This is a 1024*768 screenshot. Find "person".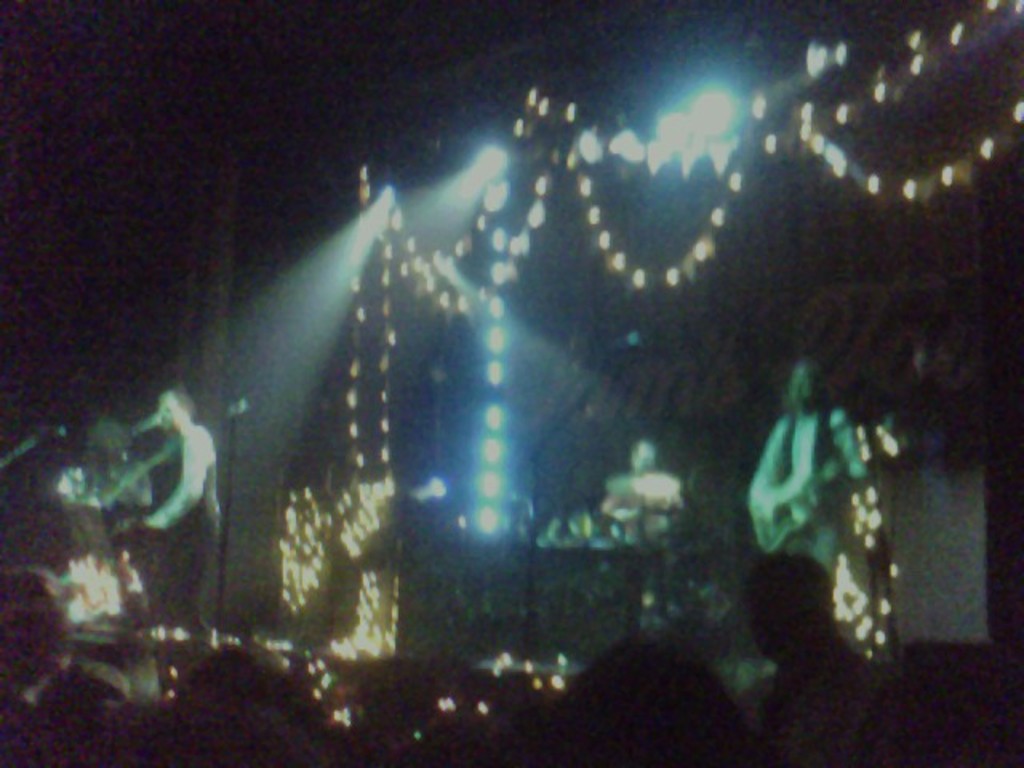
Bounding box: <bbox>50, 416, 150, 523</bbox>.
